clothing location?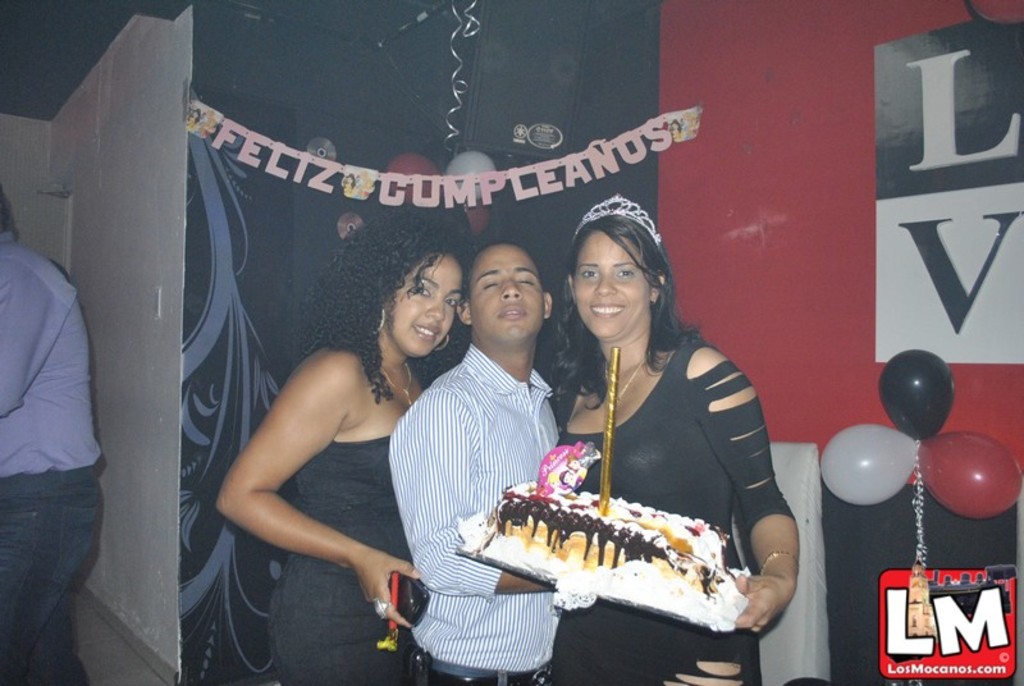
crop(0, 229, 104, 685)
